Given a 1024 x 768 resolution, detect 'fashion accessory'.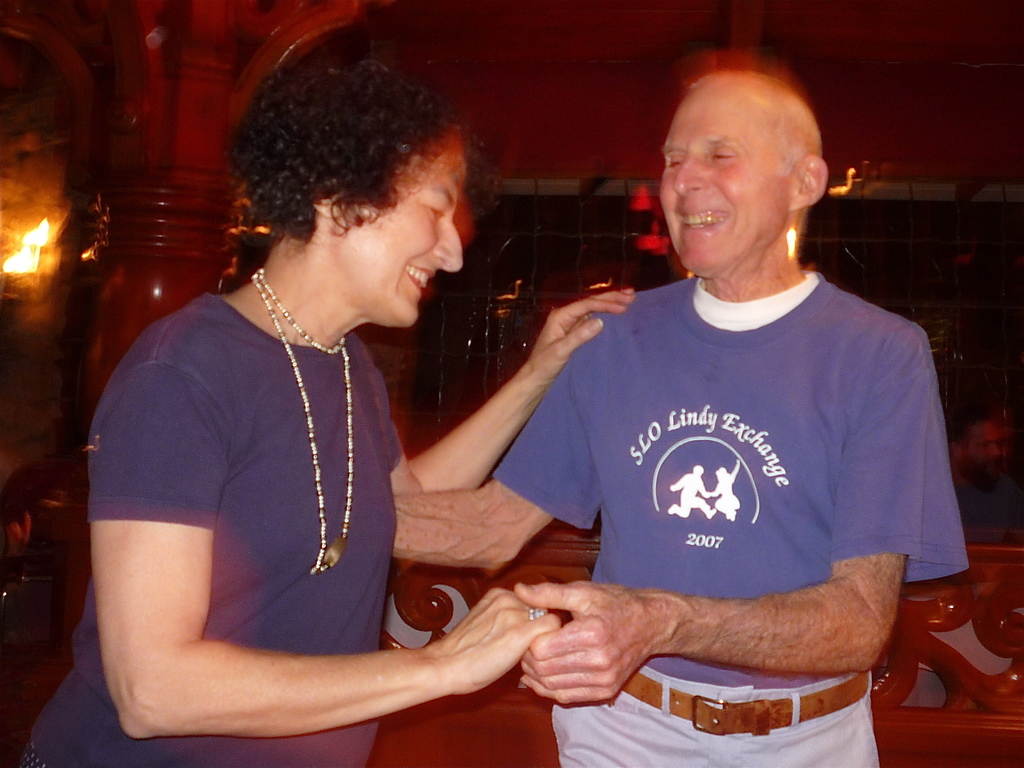
locate(621, 670, 873, 737).
